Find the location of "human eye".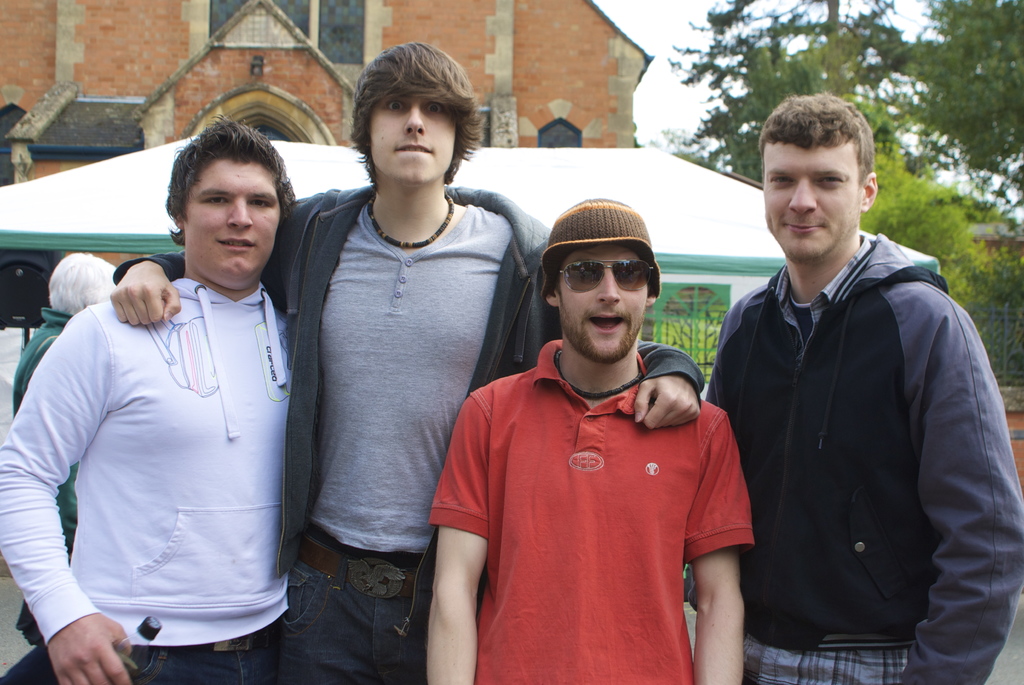
Location: crop(819, 169, 847, 187).
